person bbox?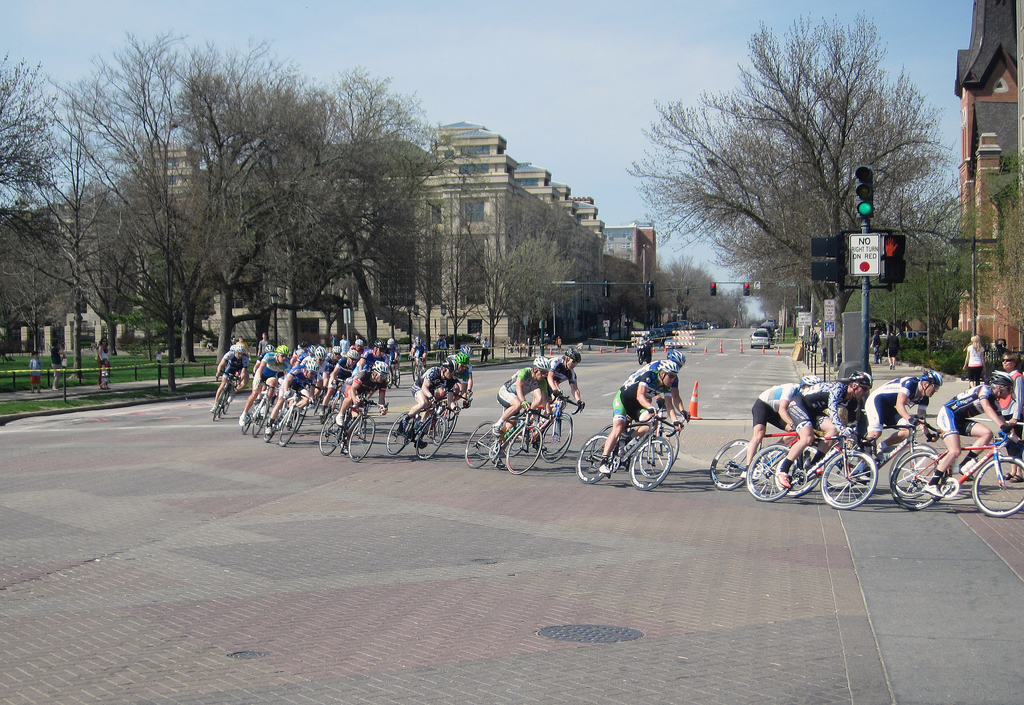
[20, 352, 42, 395]
